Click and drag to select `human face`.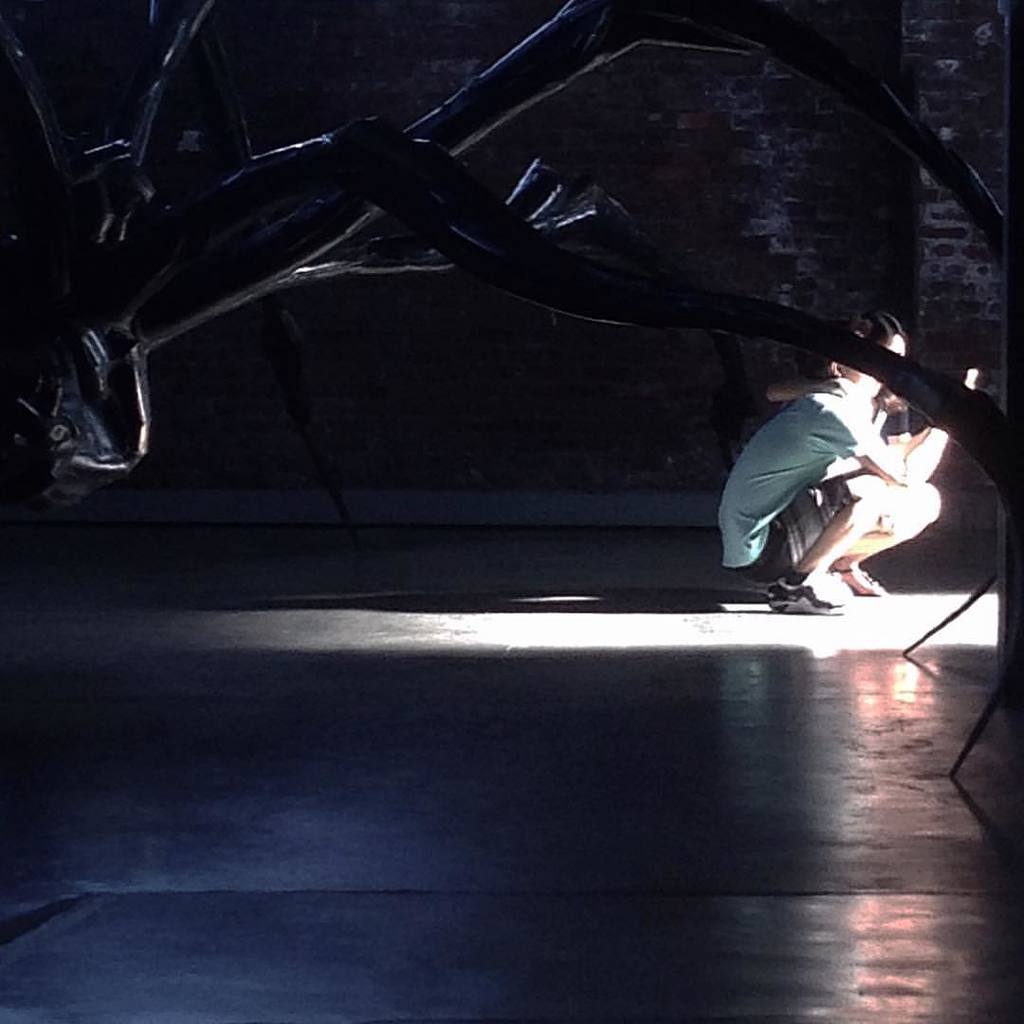
Selection: l=886, t=335, r=905, b=357.
